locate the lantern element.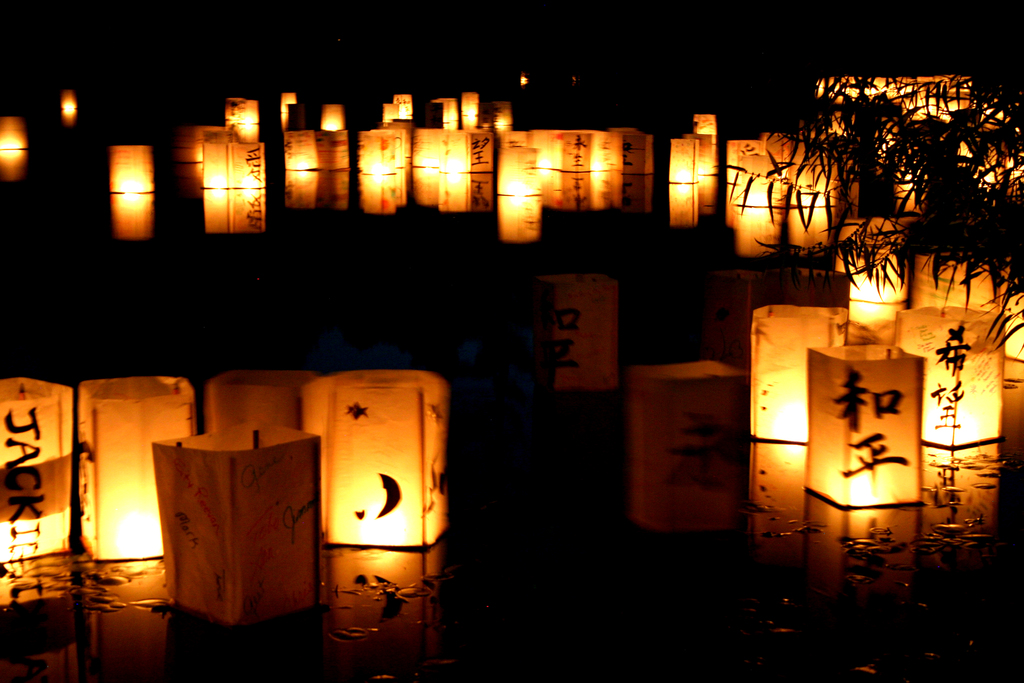
Element bbox: x1=174, y1=124, x2=215, y2=193.
